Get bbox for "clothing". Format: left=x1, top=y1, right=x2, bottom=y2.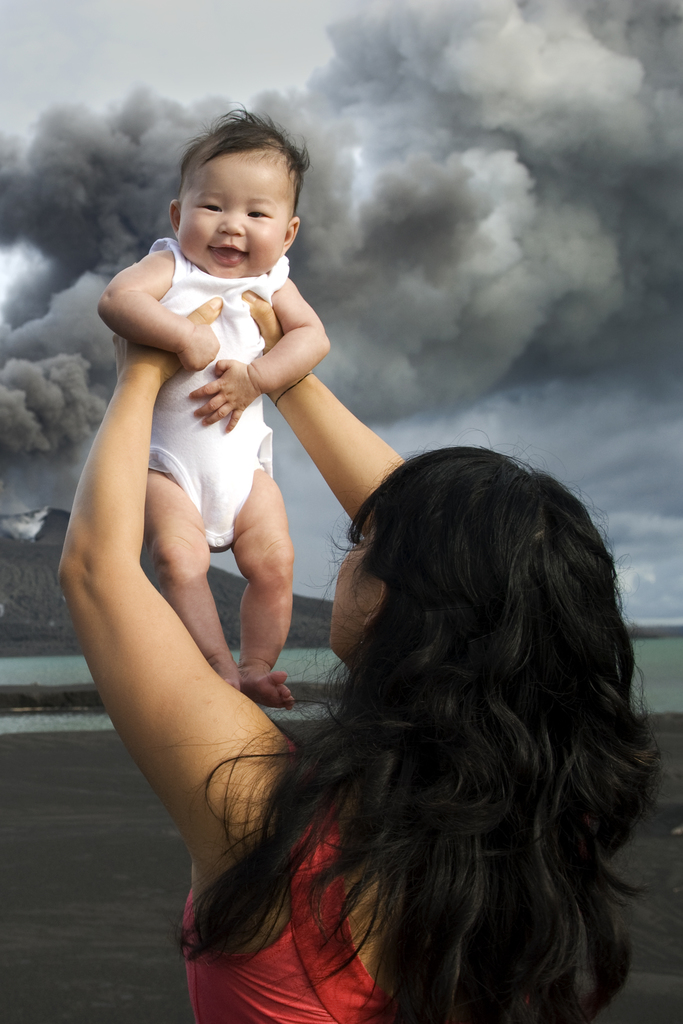
left=144, top=230, right=294, bottom=559.
